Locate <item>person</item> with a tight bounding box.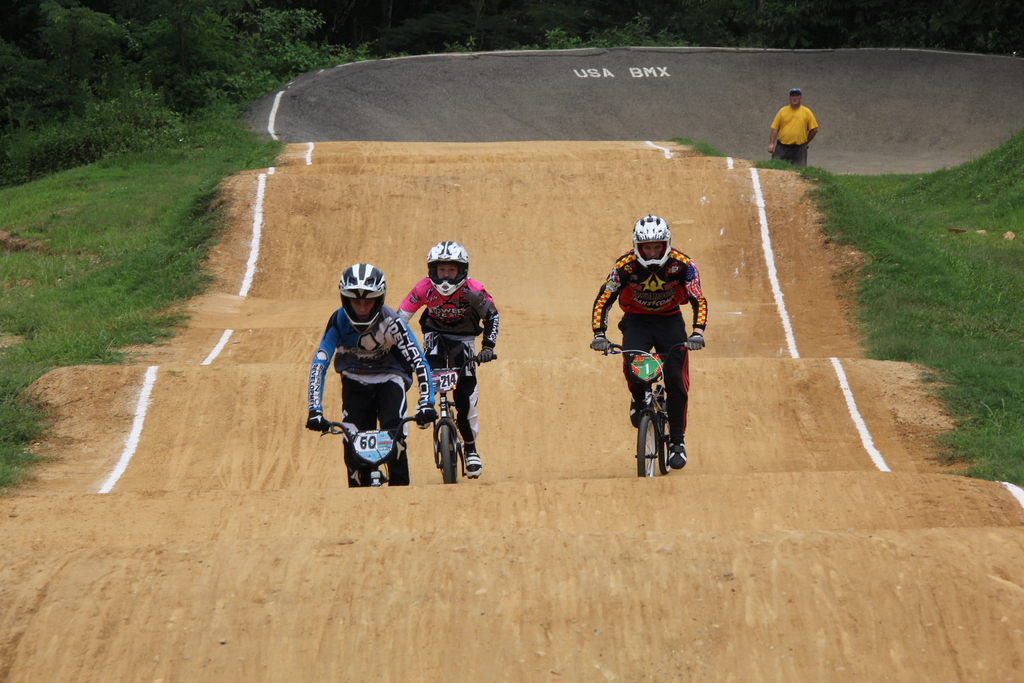
crop(607, 208, 703, 477).
